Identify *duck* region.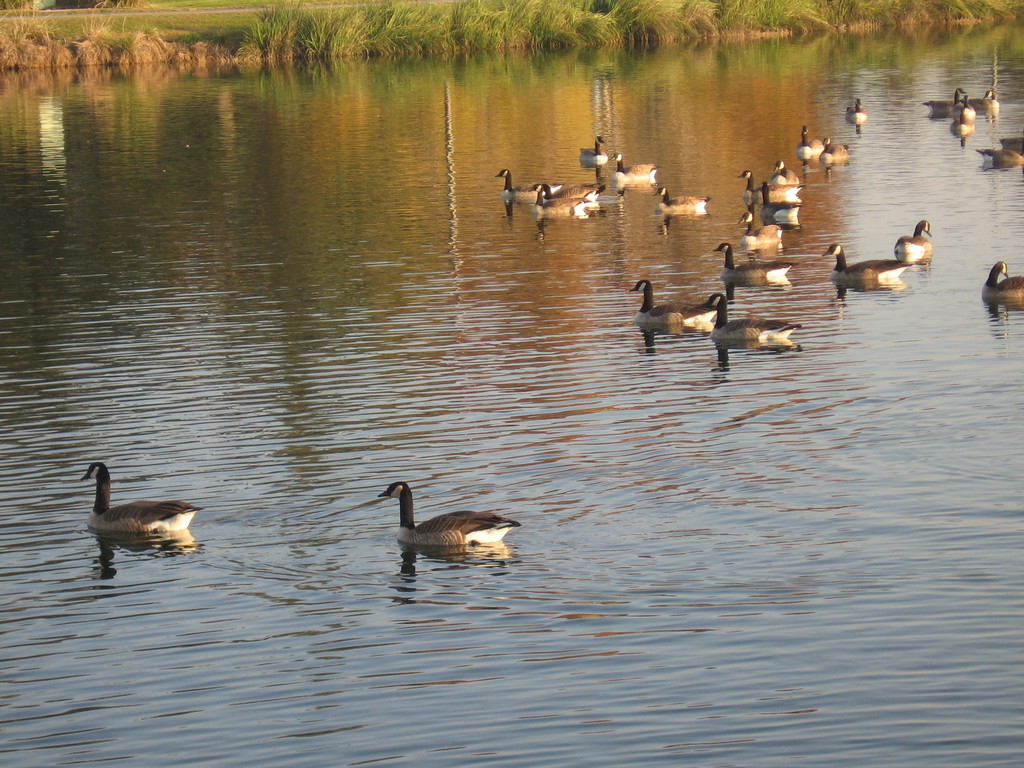
Region: bbox=(76, 452, 211, 545).
